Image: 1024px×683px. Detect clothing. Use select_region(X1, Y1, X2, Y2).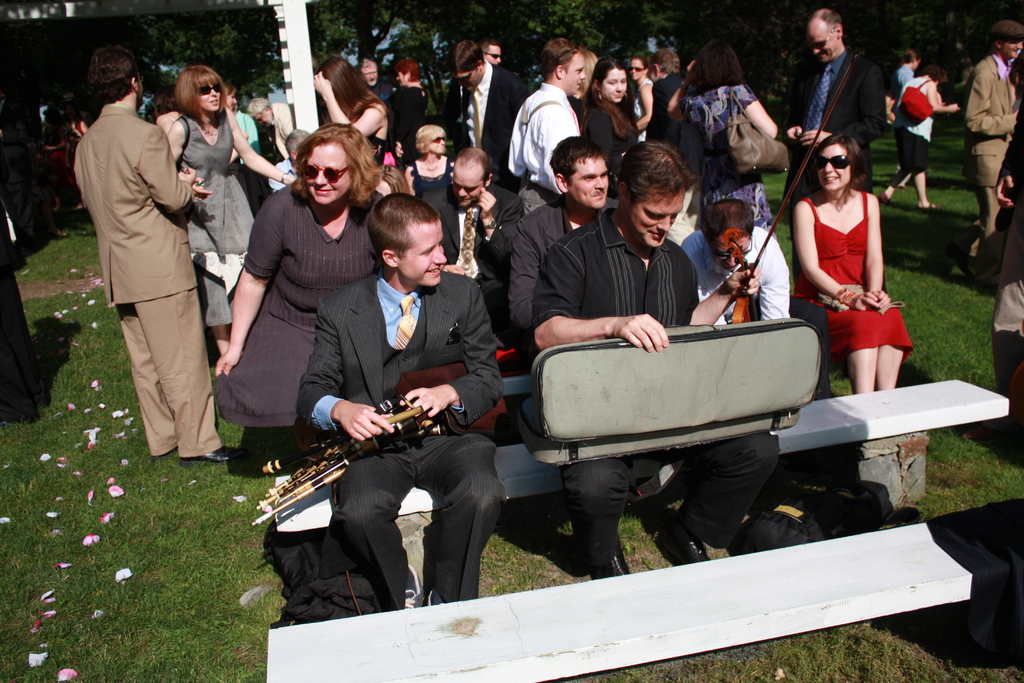
select_region(298, 267, 505, 616).
